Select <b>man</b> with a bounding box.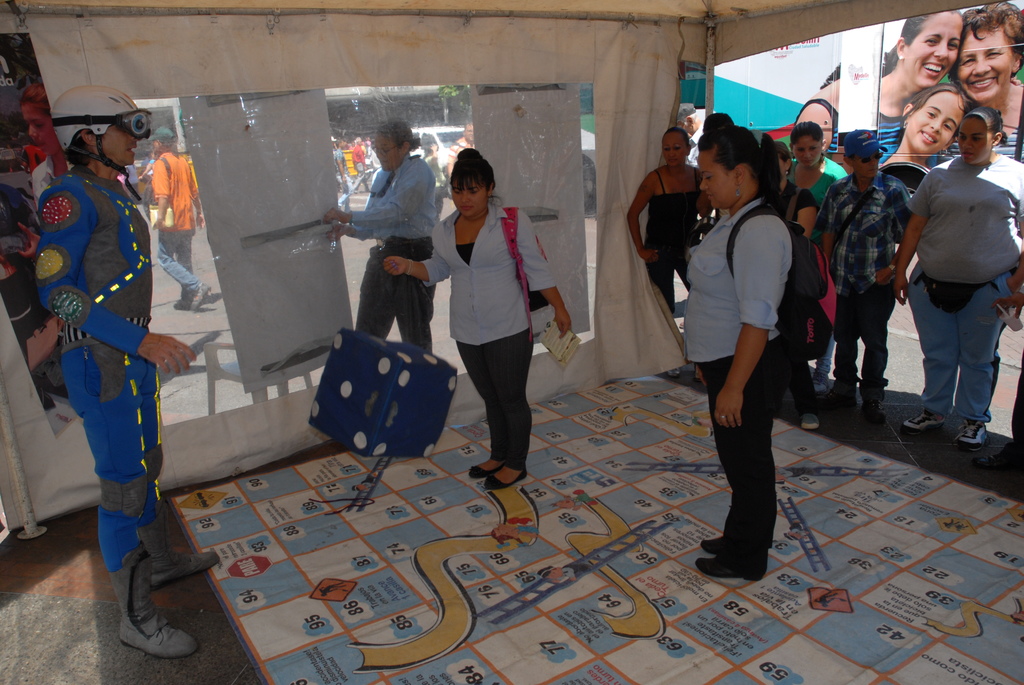
30:83:196:660.
